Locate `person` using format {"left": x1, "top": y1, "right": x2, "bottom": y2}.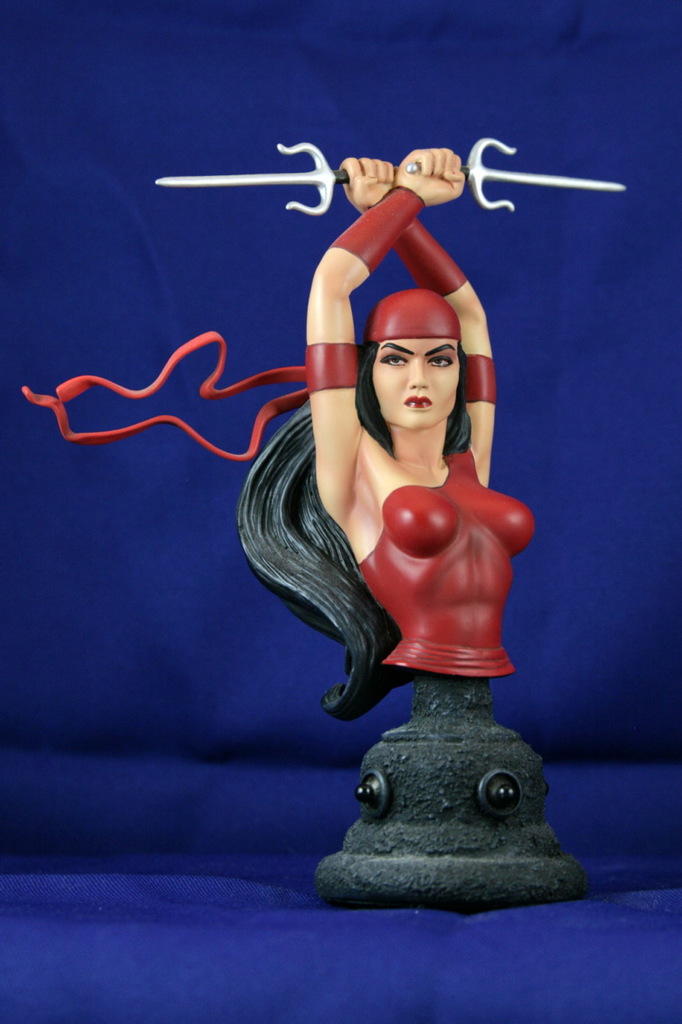
{"left": 305, "top": 142, "right": 532, "bottom": 686}.
